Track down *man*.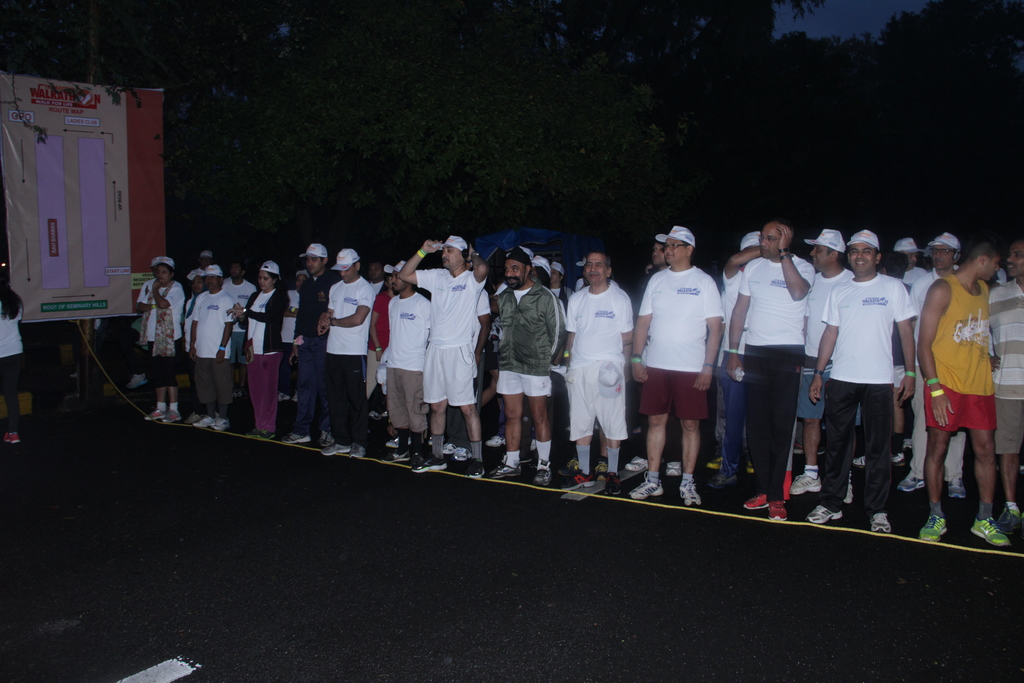
Tracked to BBox(189, 261, 232, 432).
